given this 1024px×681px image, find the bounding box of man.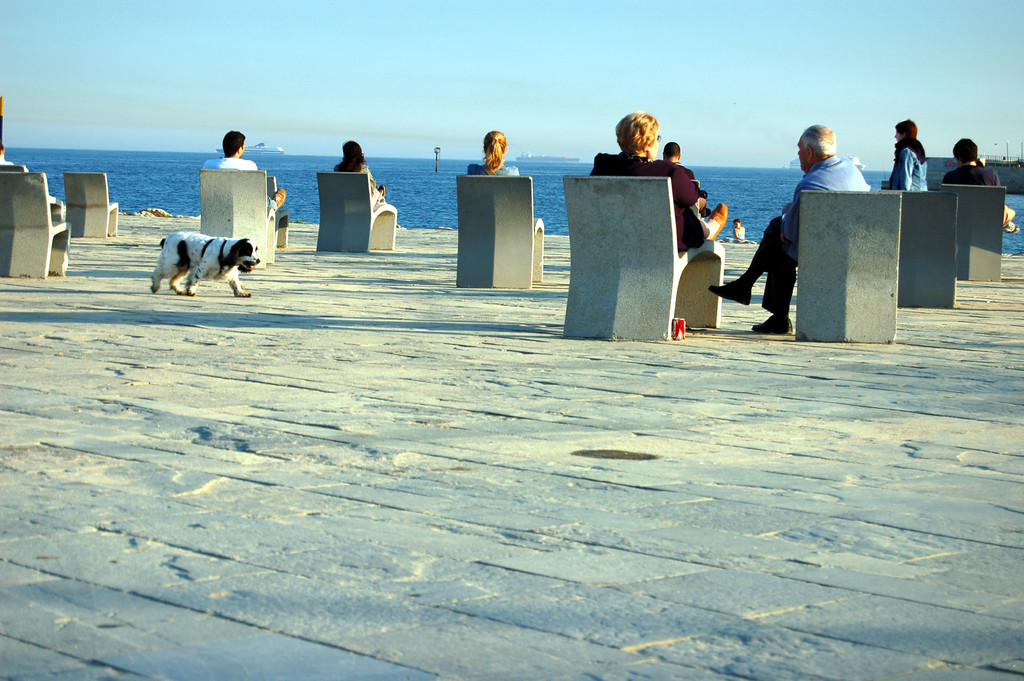
box=[708, 124, 870, 338].
